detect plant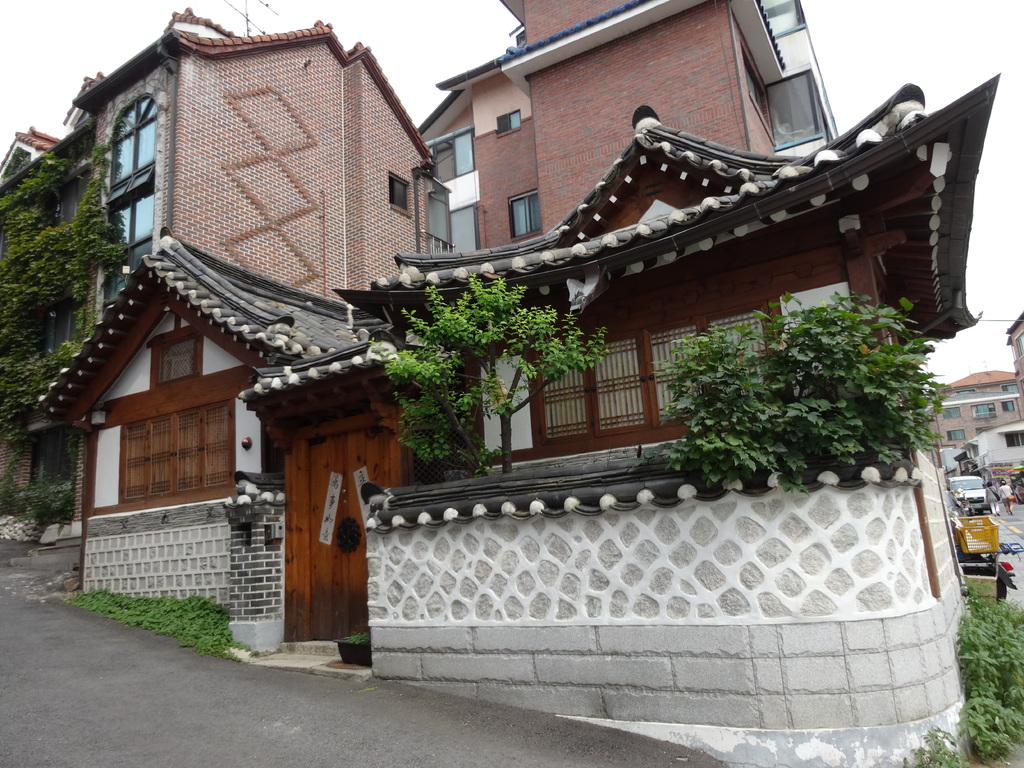
(left=899, top=728, right=972, bottom=767)
